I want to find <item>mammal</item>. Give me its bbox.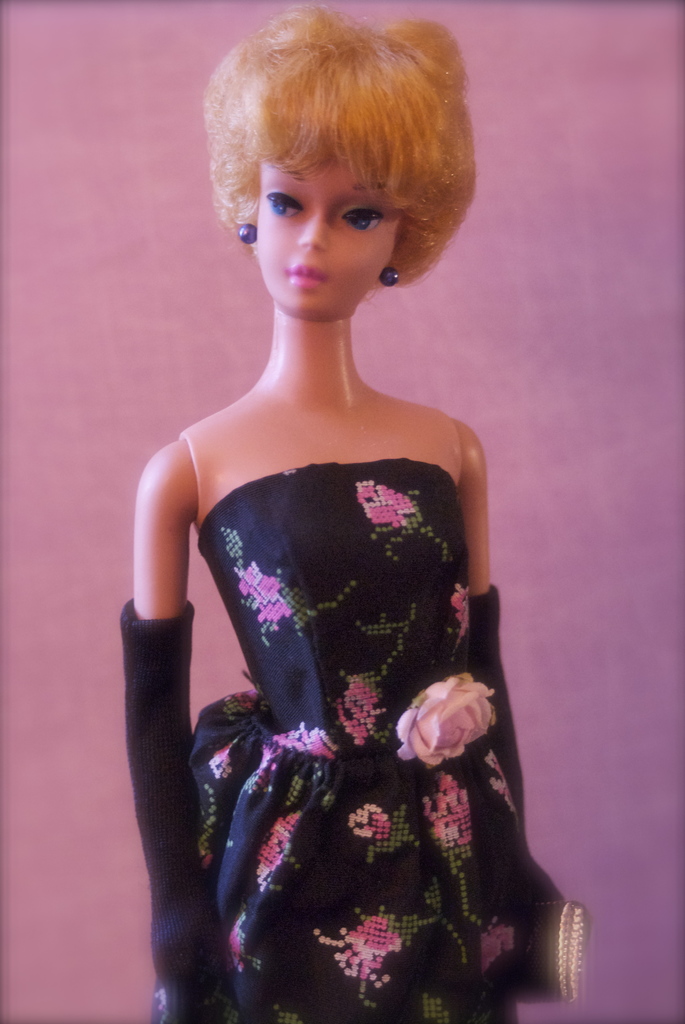
<bbox>125, 49, 546, 970</bbox>.
